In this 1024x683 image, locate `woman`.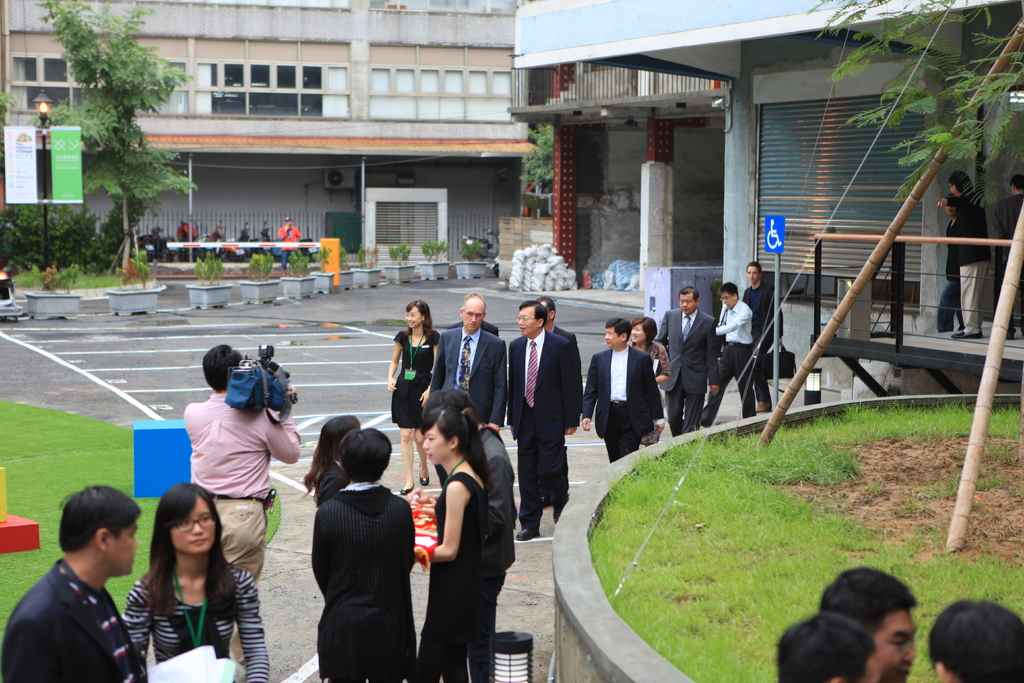
Bounding box: pyautogui.locateOnScreen(112, 493, 240, 681).
